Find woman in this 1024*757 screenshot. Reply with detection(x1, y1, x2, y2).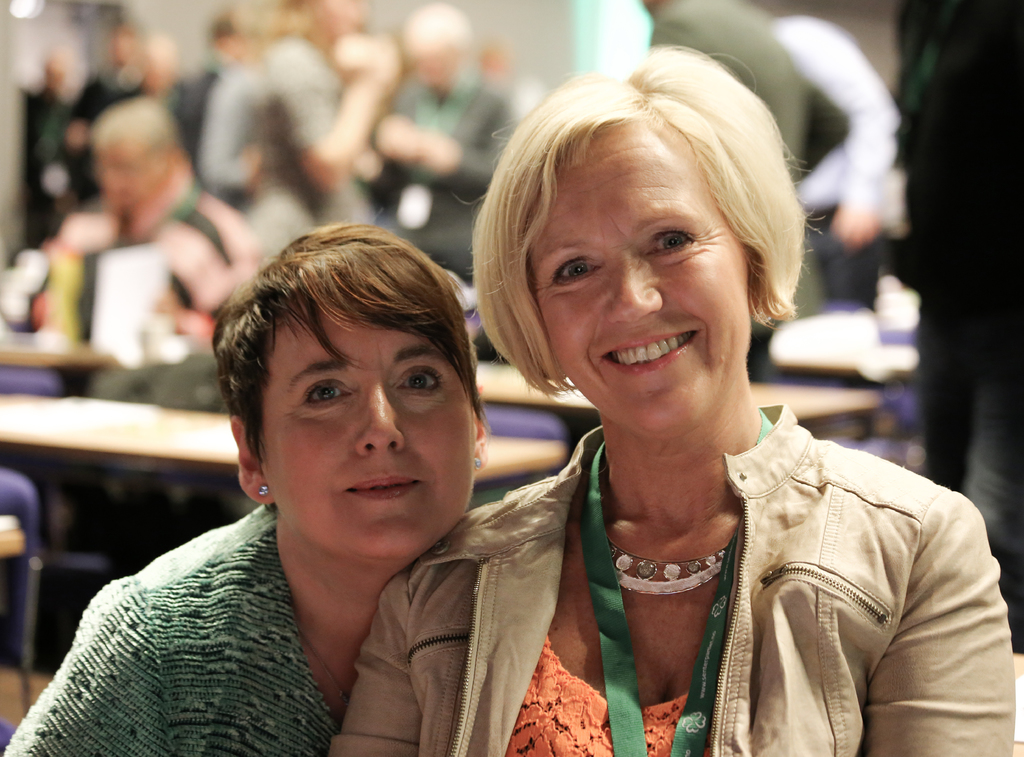
detection(0, 219, 488, 756).
